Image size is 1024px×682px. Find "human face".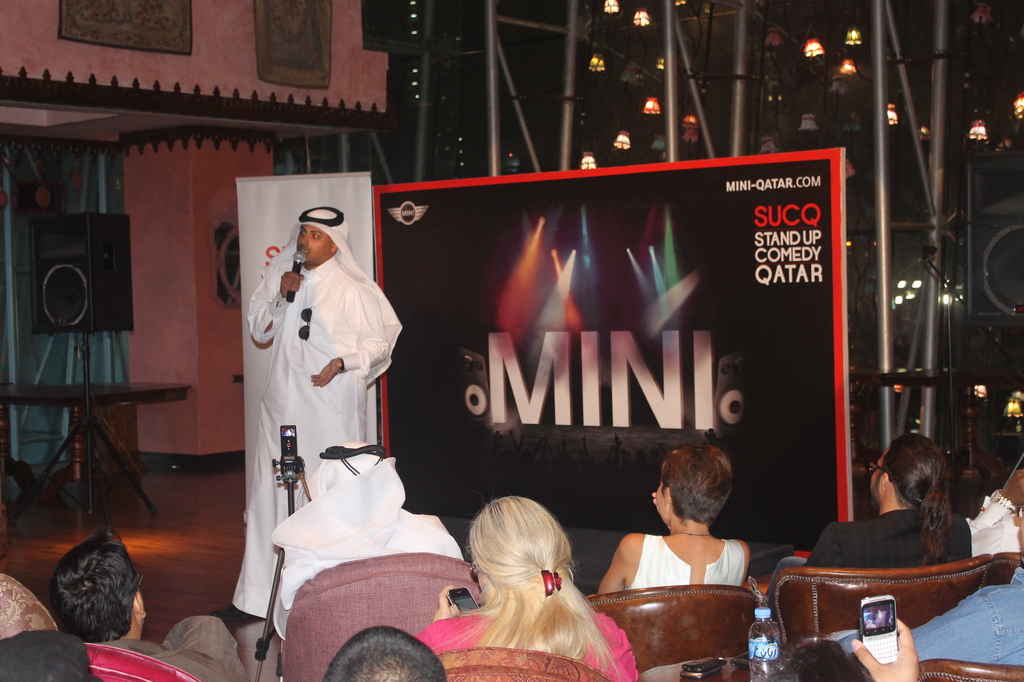
[x1=870, y1=446, x2=888, y2=488].
